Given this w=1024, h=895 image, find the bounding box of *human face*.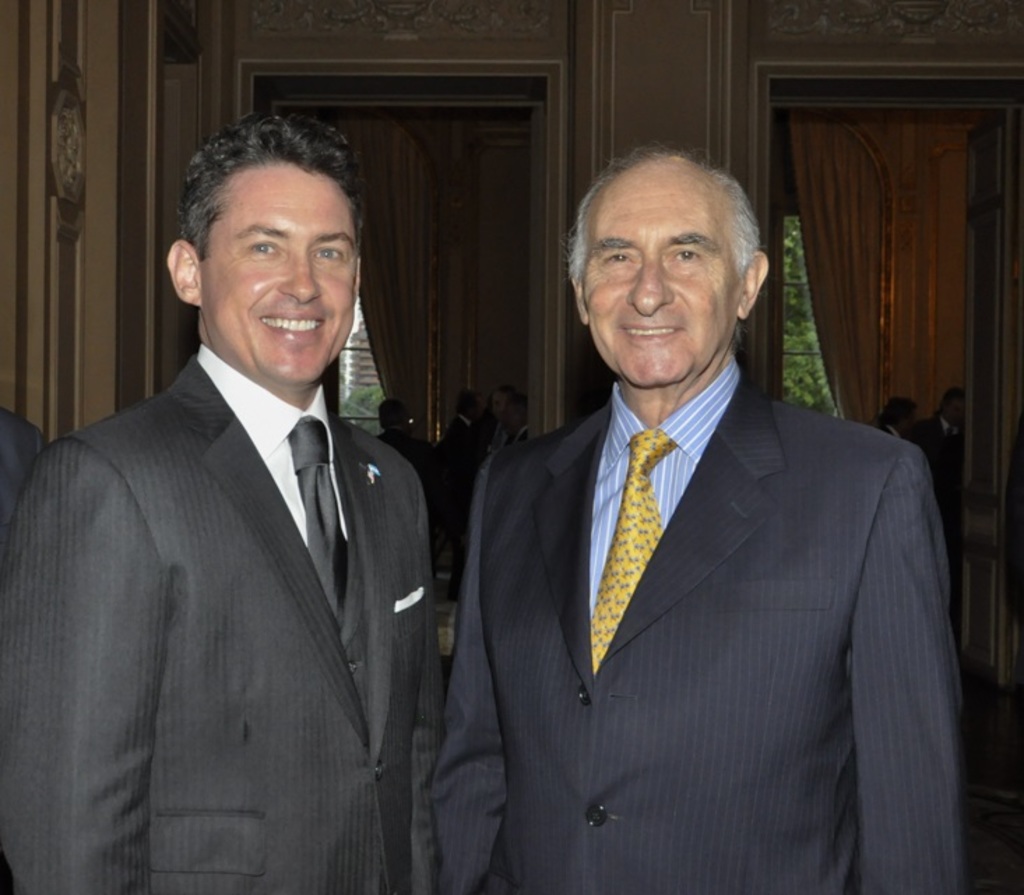
[198, 168, 353, 380].
